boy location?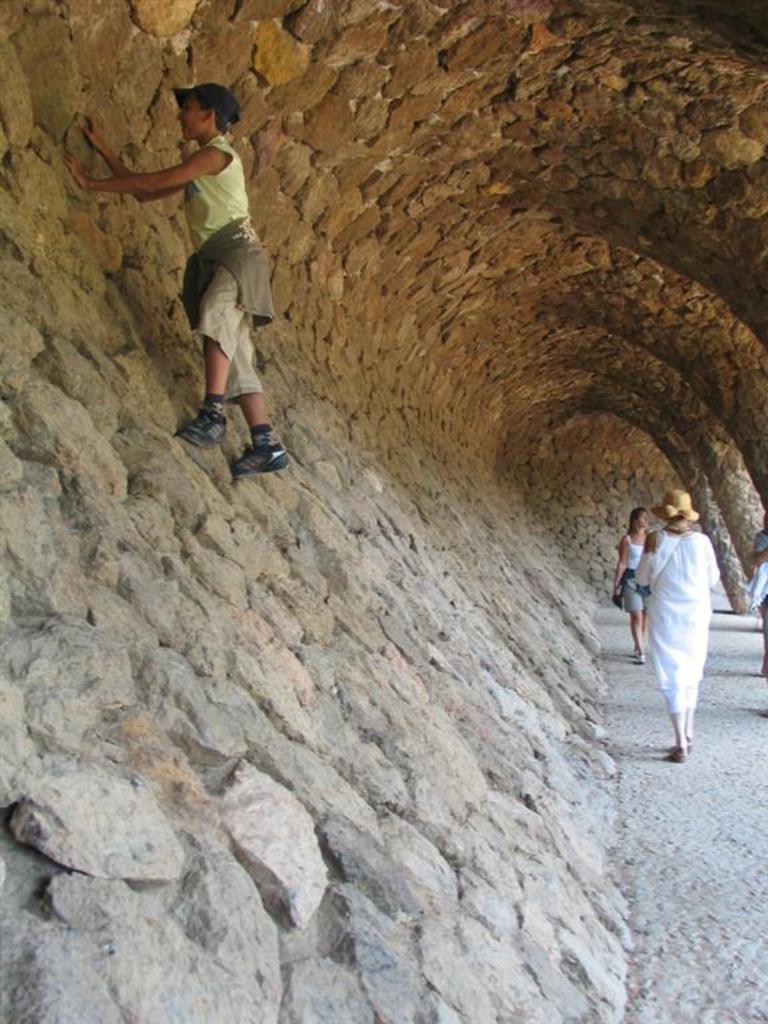
left=68, top=72, right=307, bottom=461
